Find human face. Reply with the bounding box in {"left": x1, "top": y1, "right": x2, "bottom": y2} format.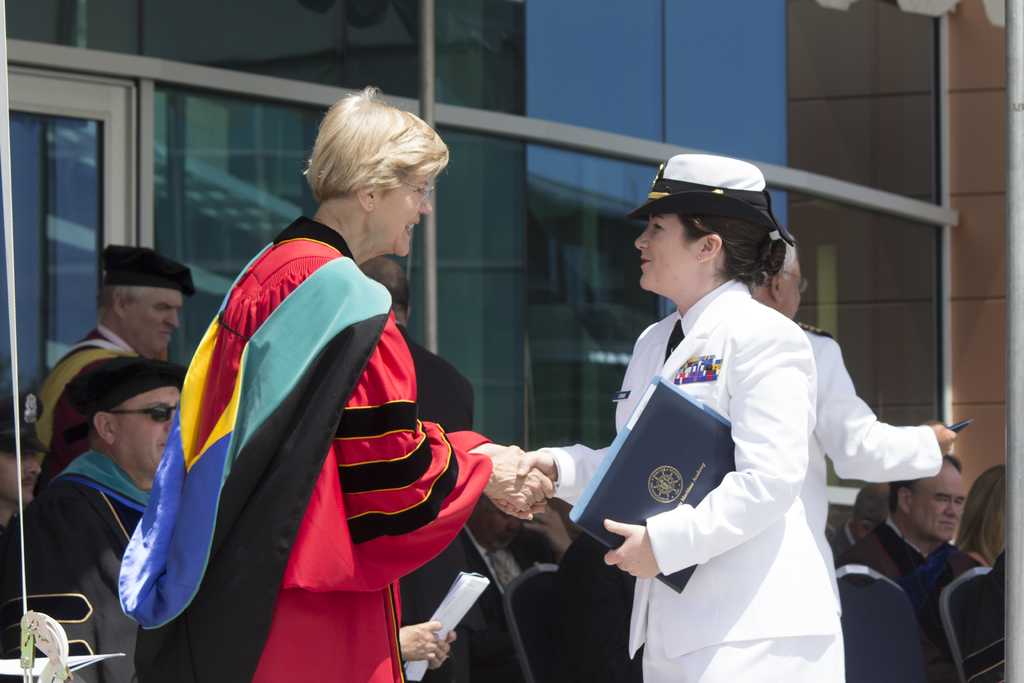
{"left": 899, "top": 452, "right": 963, "bottom": 547}.
